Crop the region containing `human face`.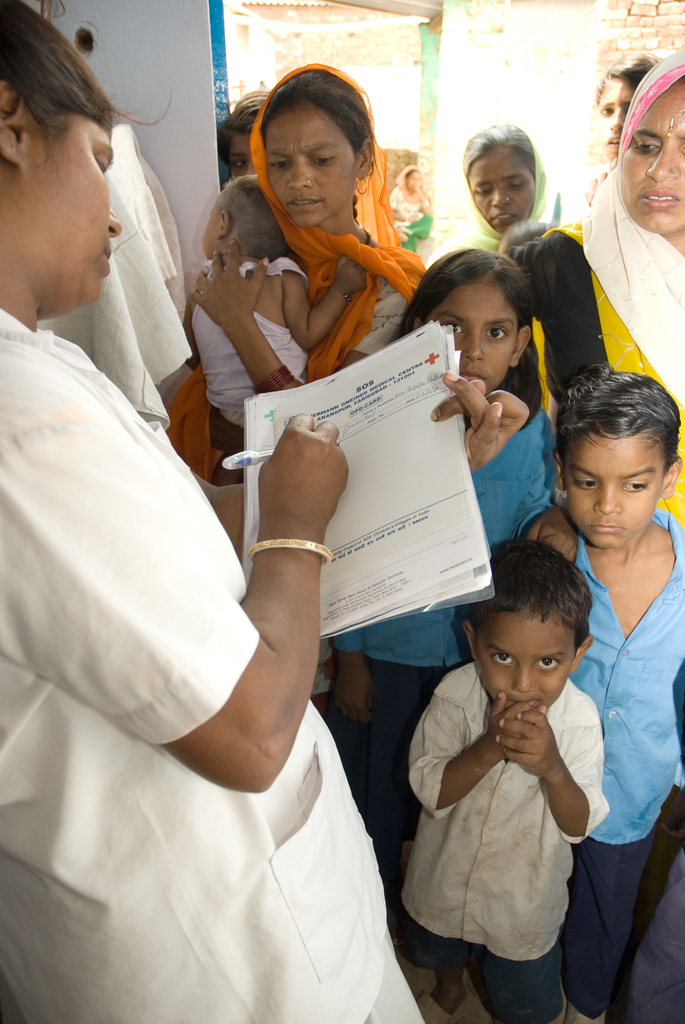
Crop region: [x1=229, y1=131, x2=255, y2=182].
